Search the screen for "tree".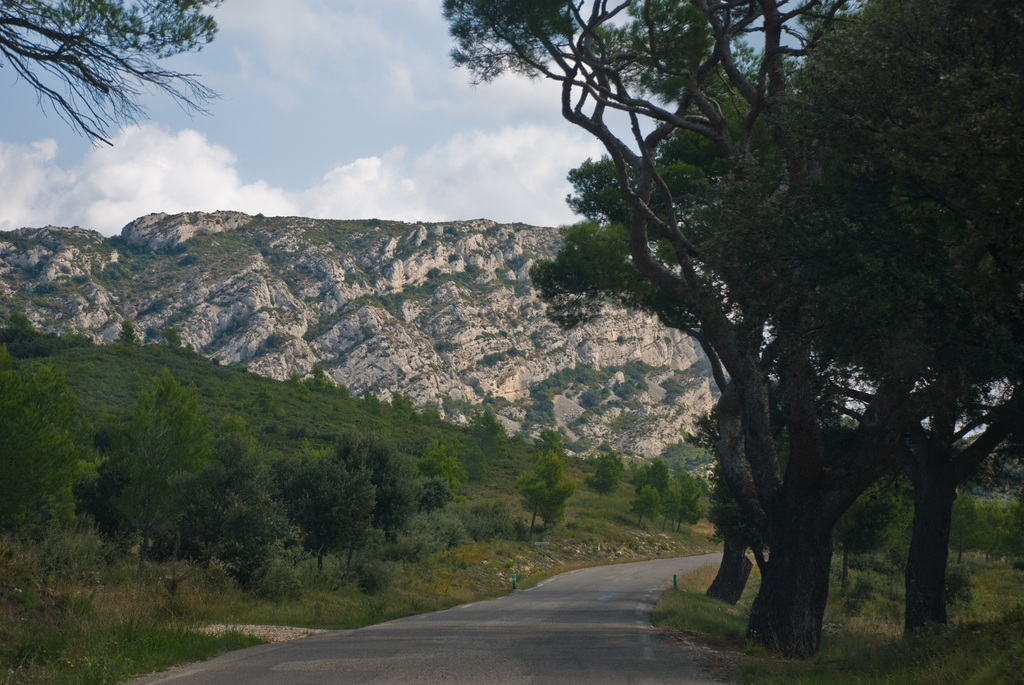
Found at 0, 359, 90, 544.
